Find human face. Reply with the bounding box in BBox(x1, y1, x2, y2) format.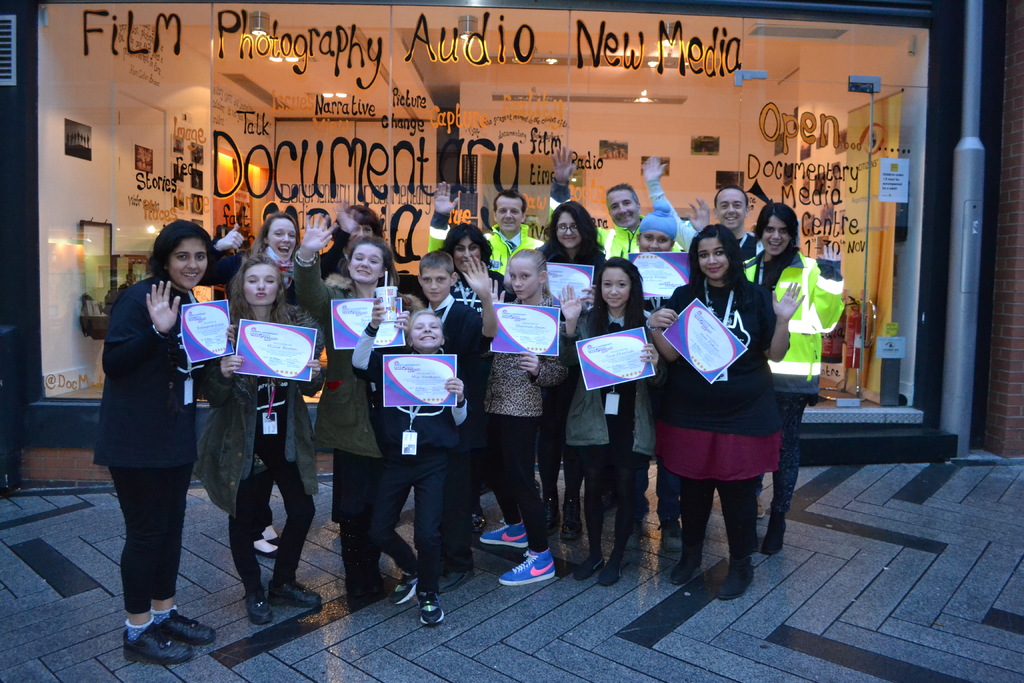
BBox(409, 315, 442, 349).
